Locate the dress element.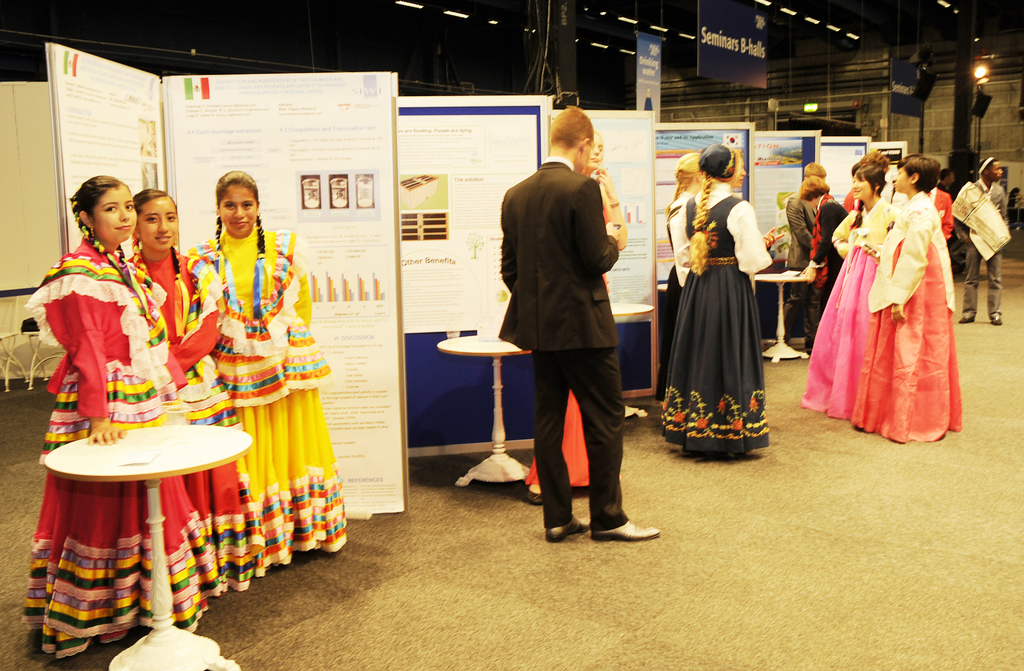
Element bbox: crop(526, 206, 623, 487).
